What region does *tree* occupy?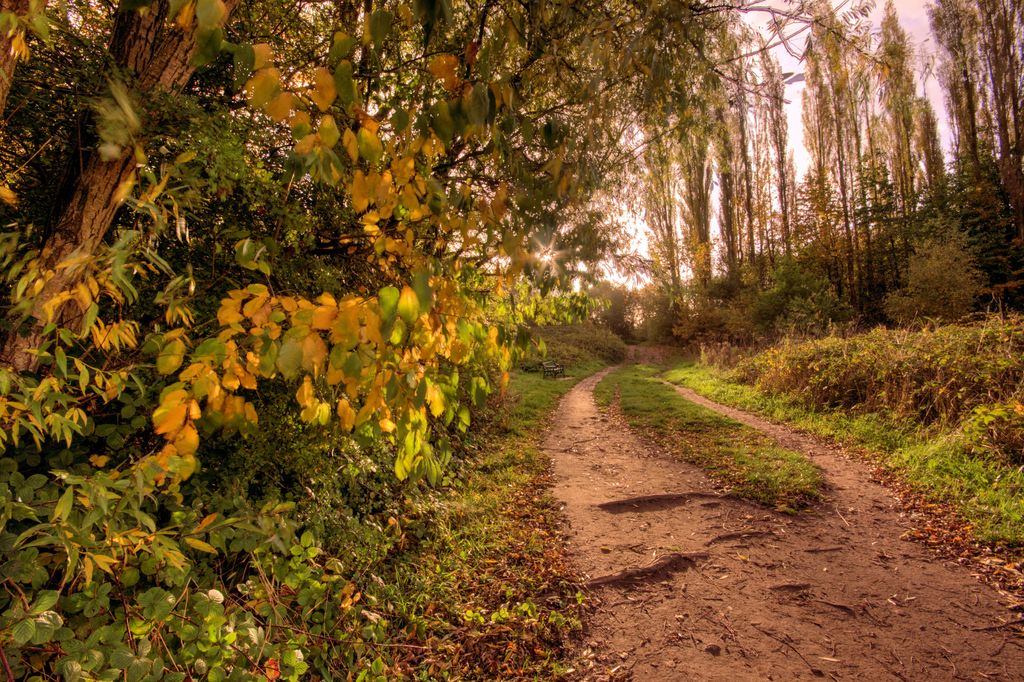
<bbox>0, 0, 964, 681</bbox>.
